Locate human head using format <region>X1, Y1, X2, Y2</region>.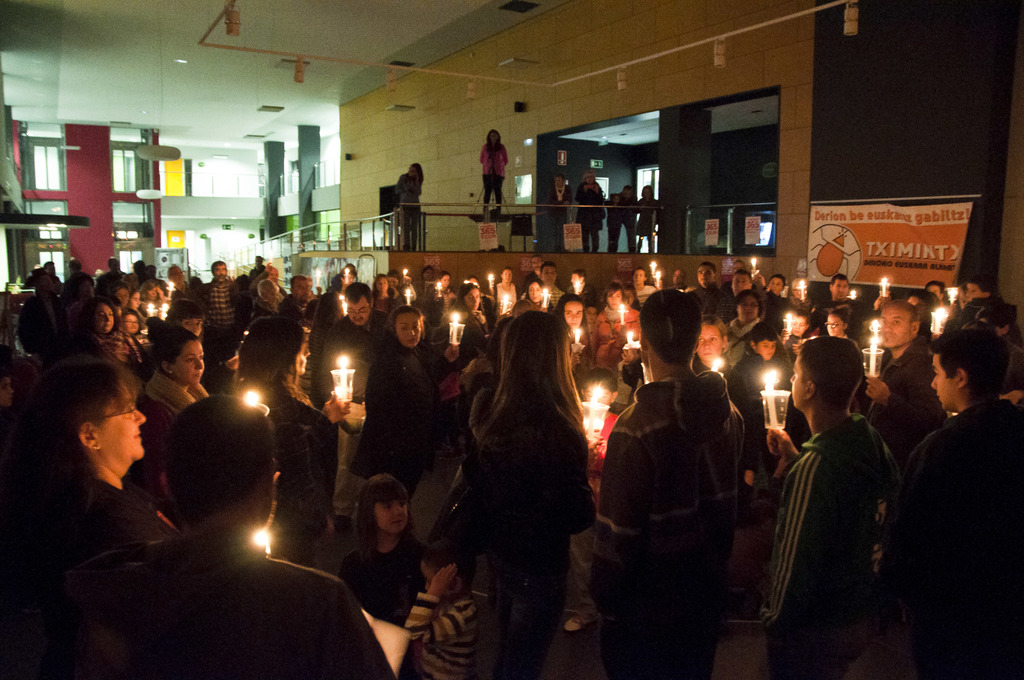
<region>606, 287, 623, 308</region>.
